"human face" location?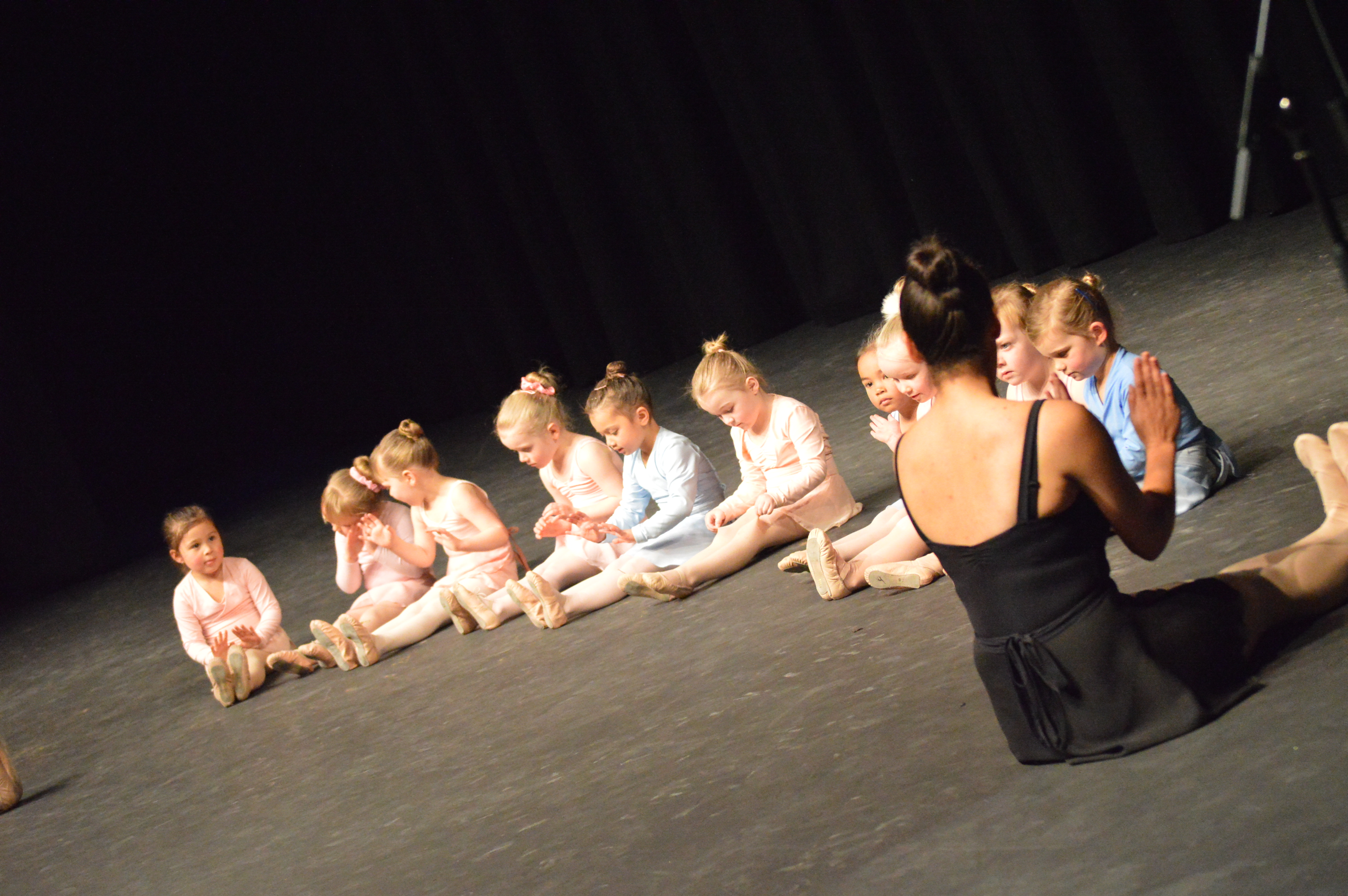
box(312, 169, 335, 192)
